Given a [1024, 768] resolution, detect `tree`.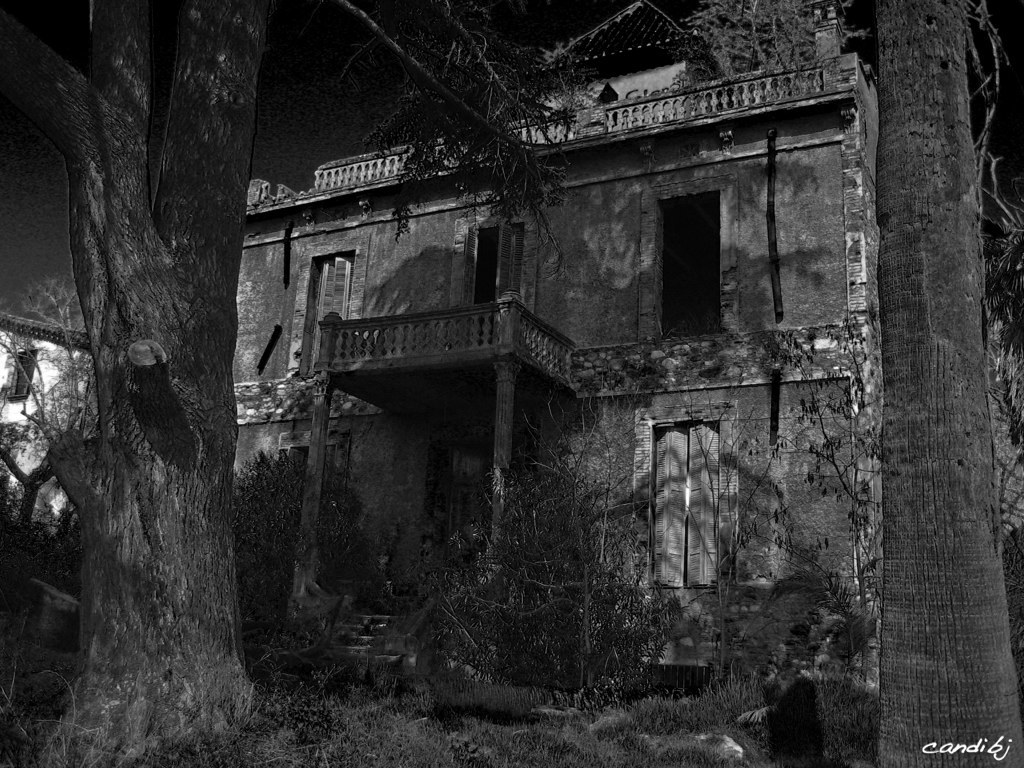
<bbox>870, 0, 1023, 767</bbox>.
